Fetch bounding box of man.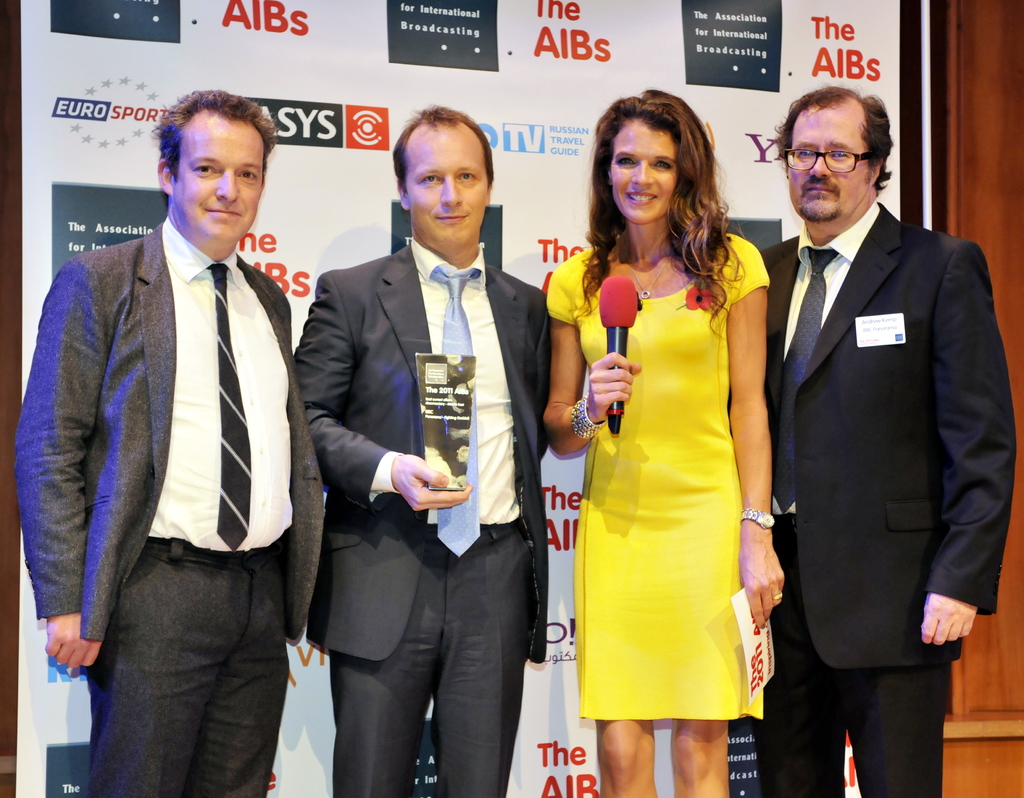
Bbox: x1=755 y1=83 x2=1012 y2=797.
